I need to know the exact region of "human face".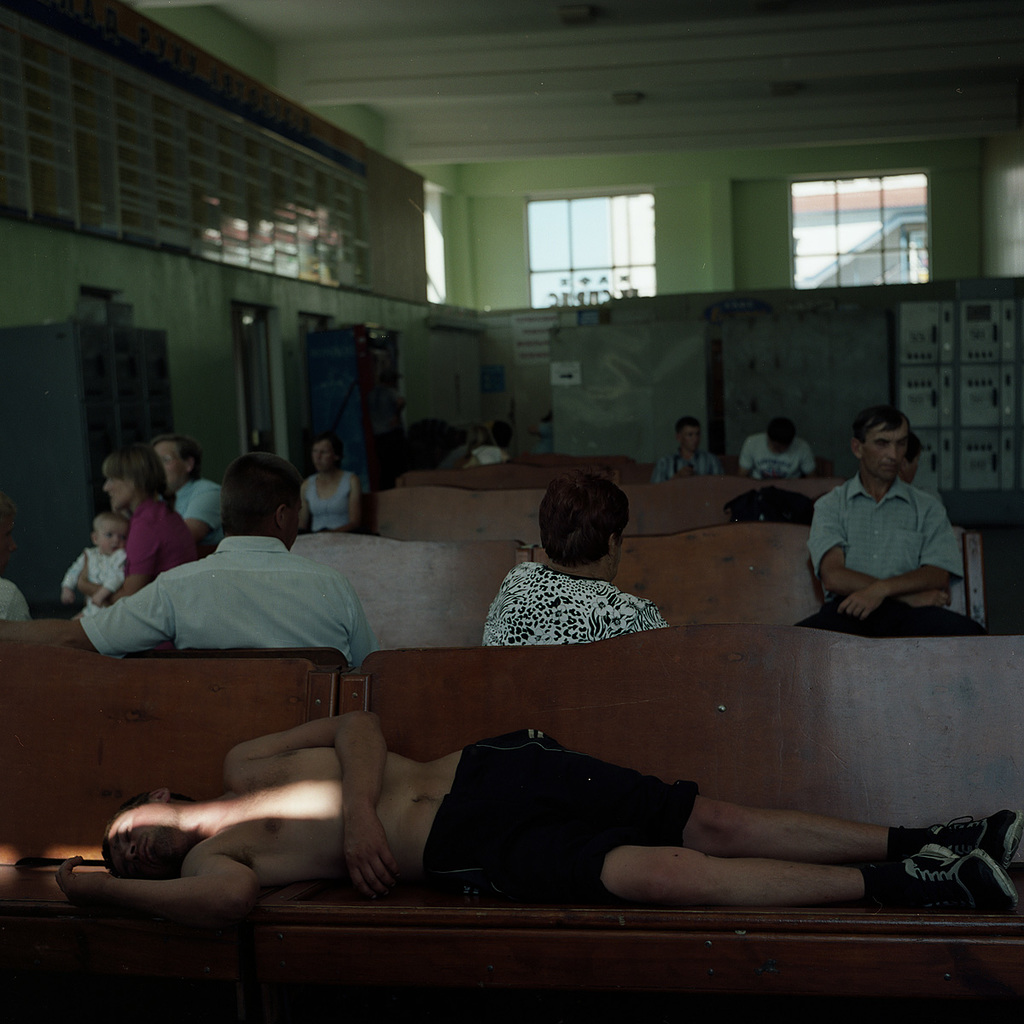
Region: select_region(99, 803, 163, 874).
